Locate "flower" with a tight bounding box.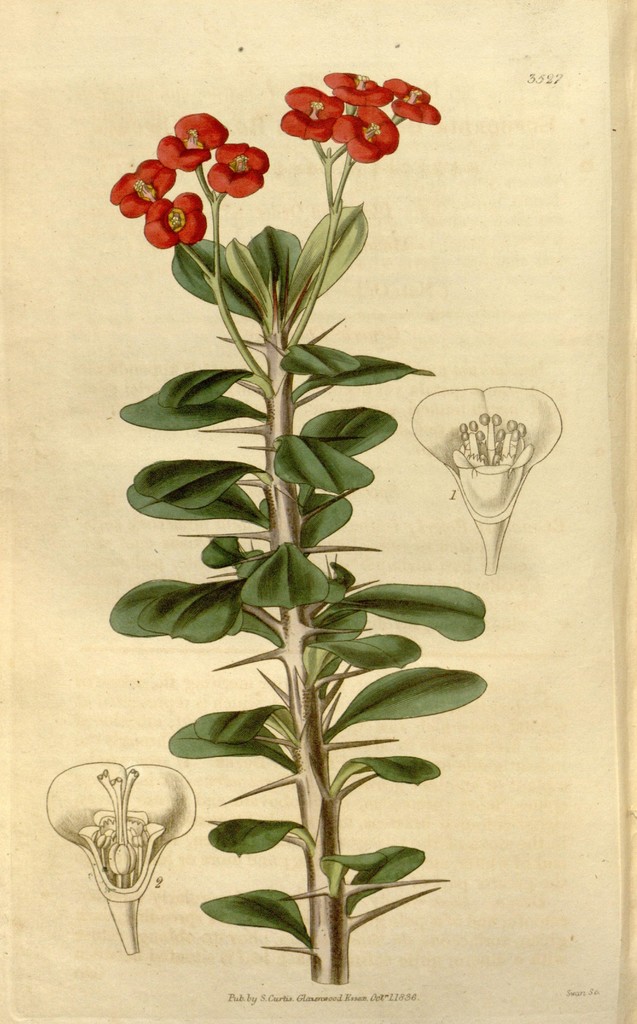
left=140, top=188, right=202, bottom=247.
